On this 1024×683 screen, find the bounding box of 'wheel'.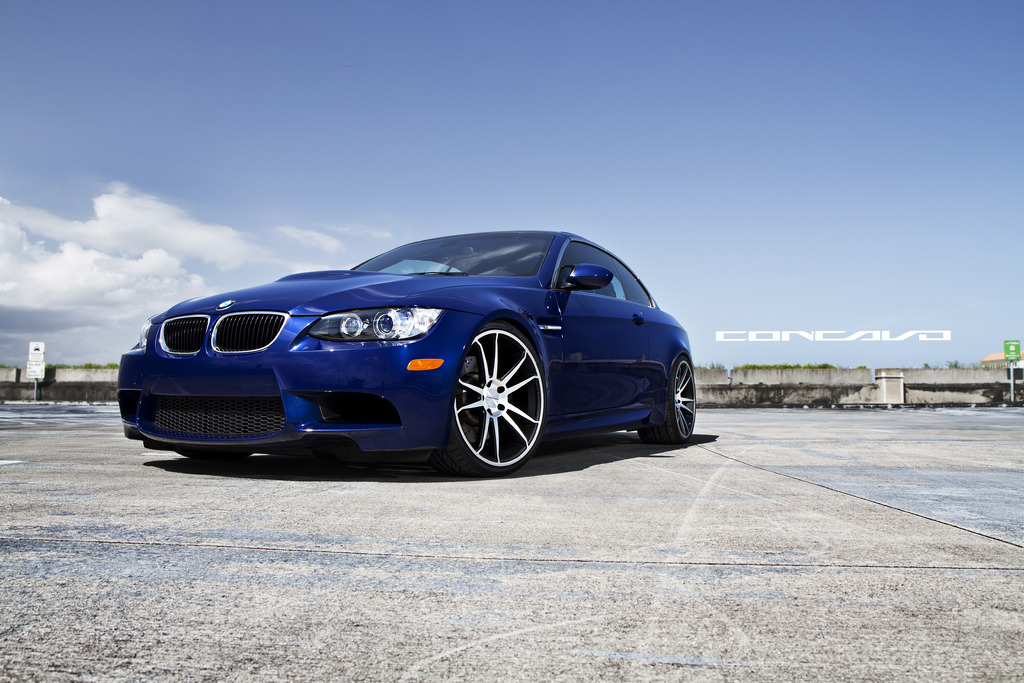
Bounding box: x1=443, y1=323, x2=542, y2=471.
